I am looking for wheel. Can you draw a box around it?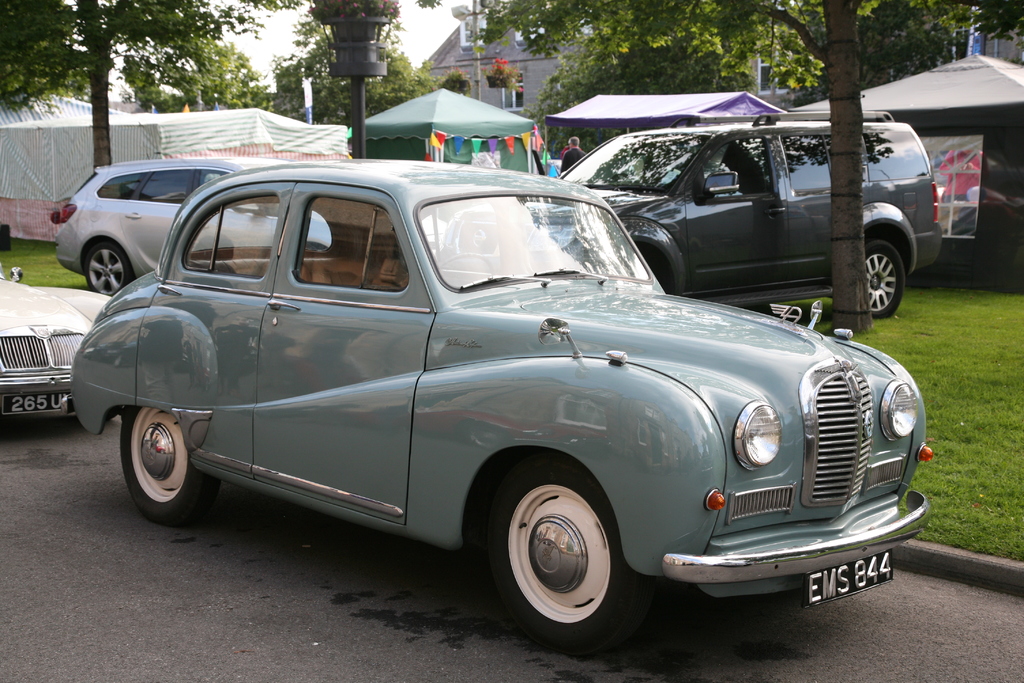
Sure, the bounding box is locate(634, 242, 668, 293).
